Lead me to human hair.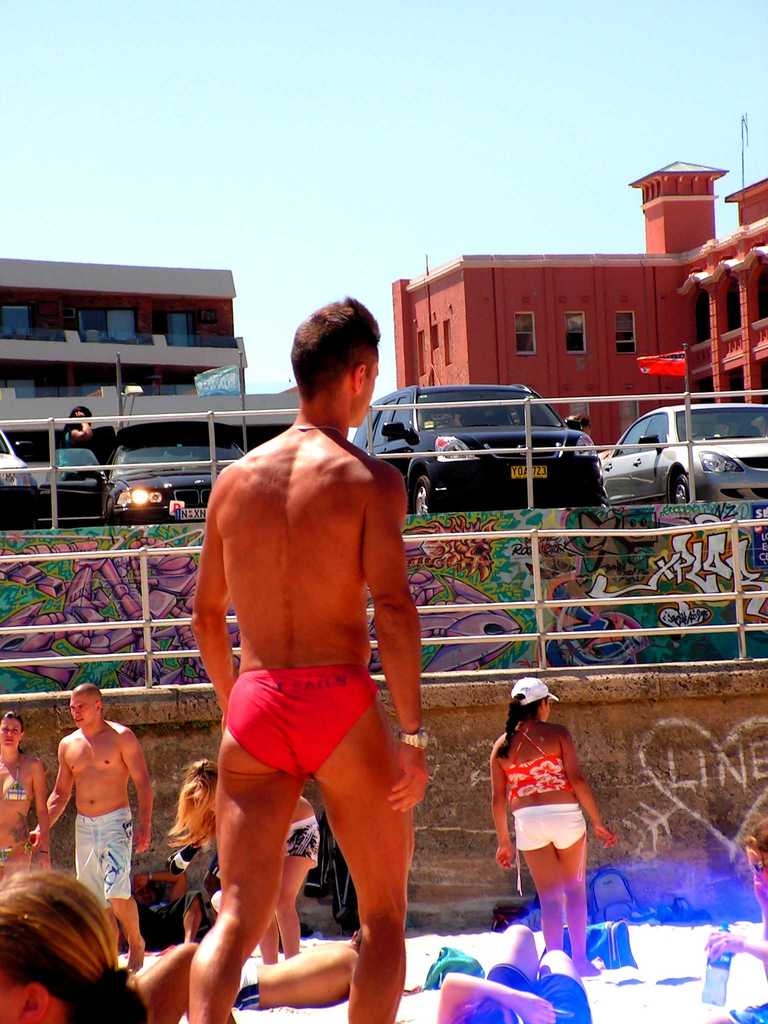
Lead to x1=165 y1=760 x2=220 y2=851.
